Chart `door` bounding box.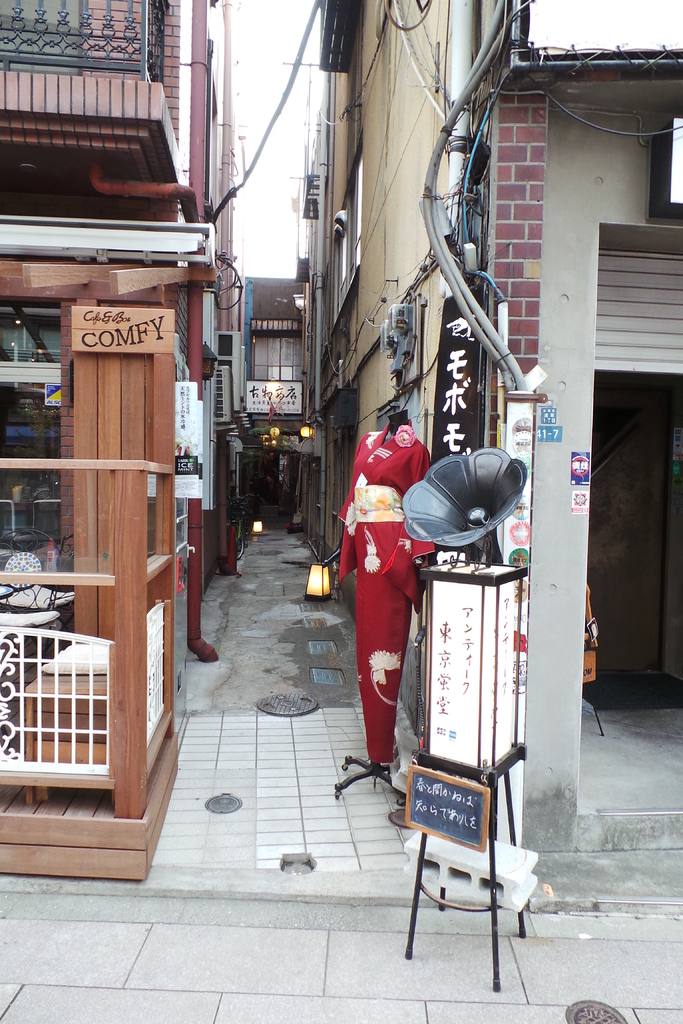
Charted: {"x1": 587, "y1": 393, "x2": 671, "y2": 673}.
